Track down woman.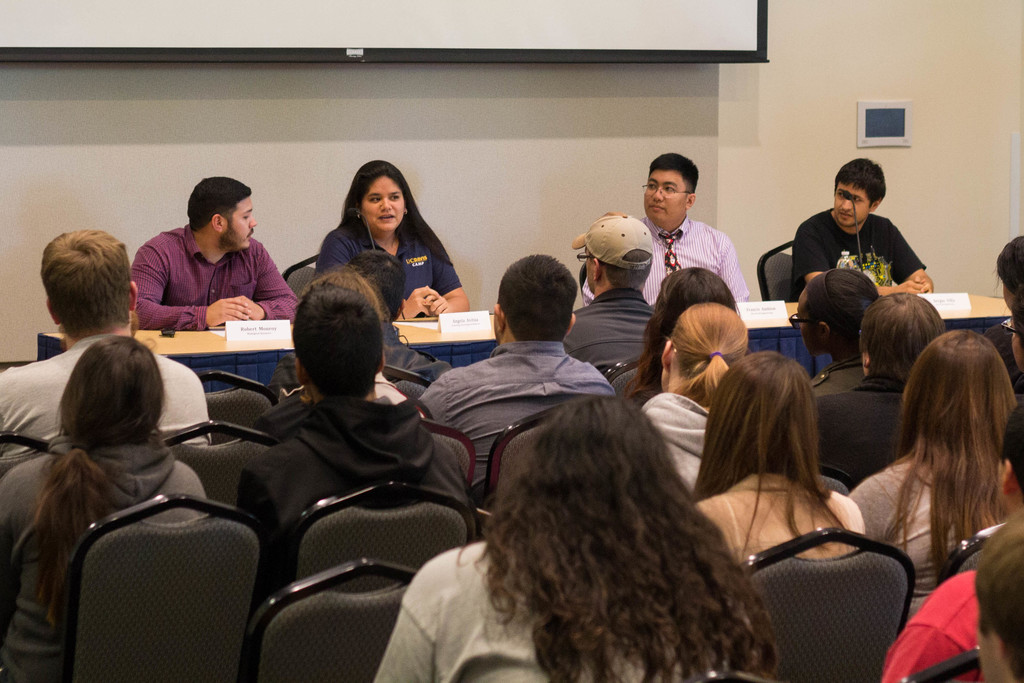
Tracked to box=[783, 271, 881, 391].
